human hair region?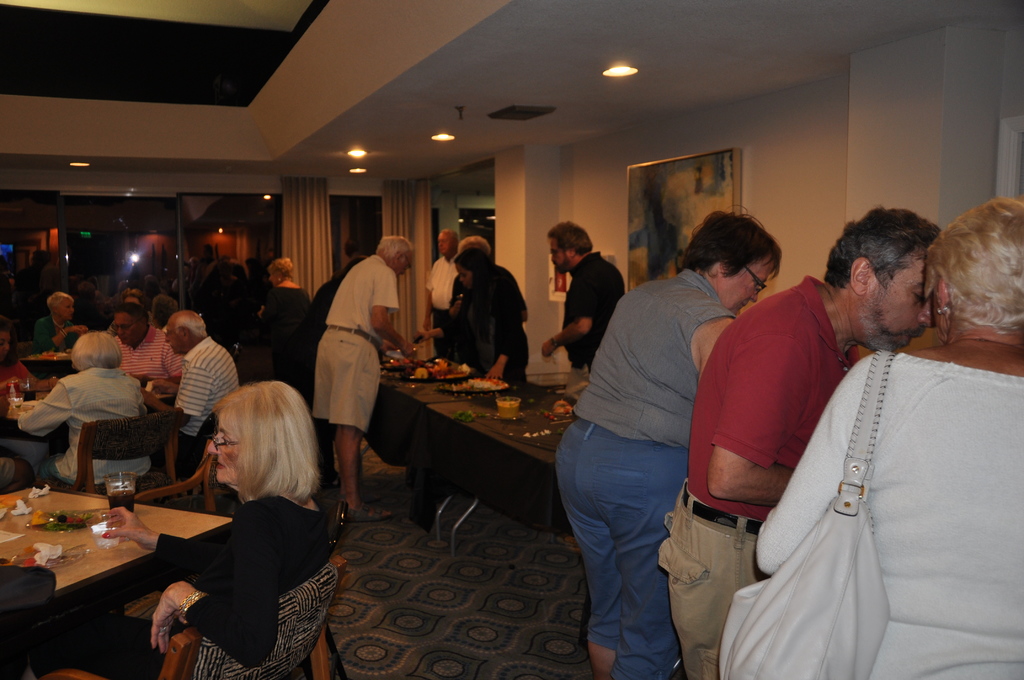
[337,256,369,276]
